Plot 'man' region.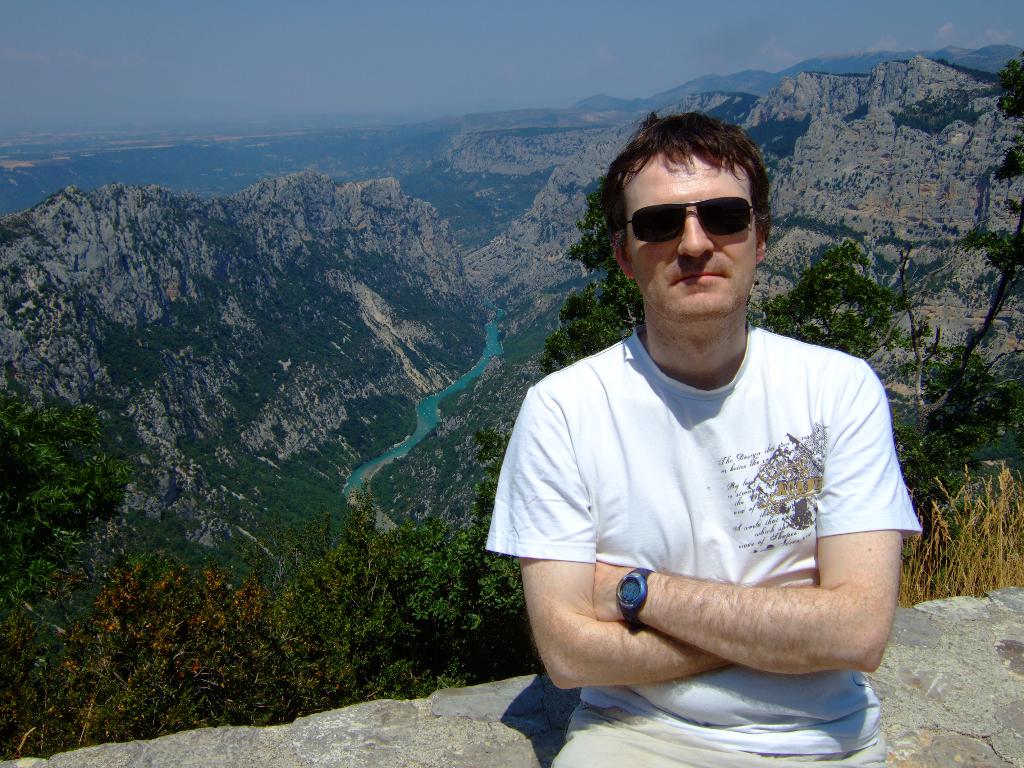
Plotted at 475:102:921:754.
